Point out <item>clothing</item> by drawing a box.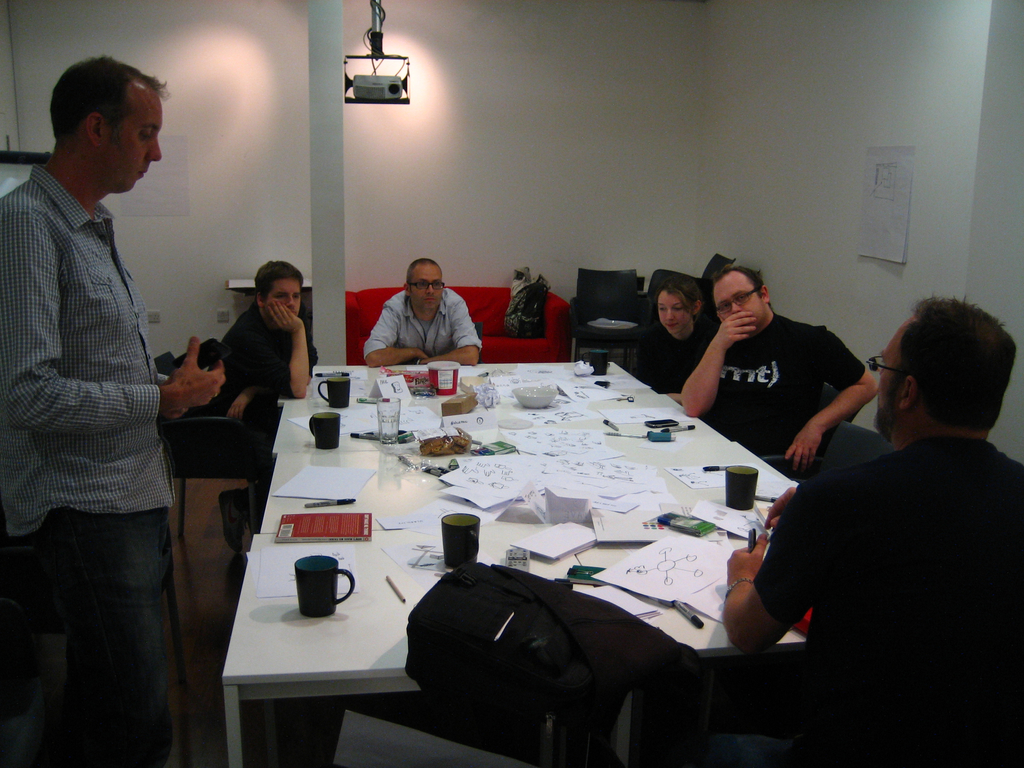
<box>644,321,722,400</box>.
